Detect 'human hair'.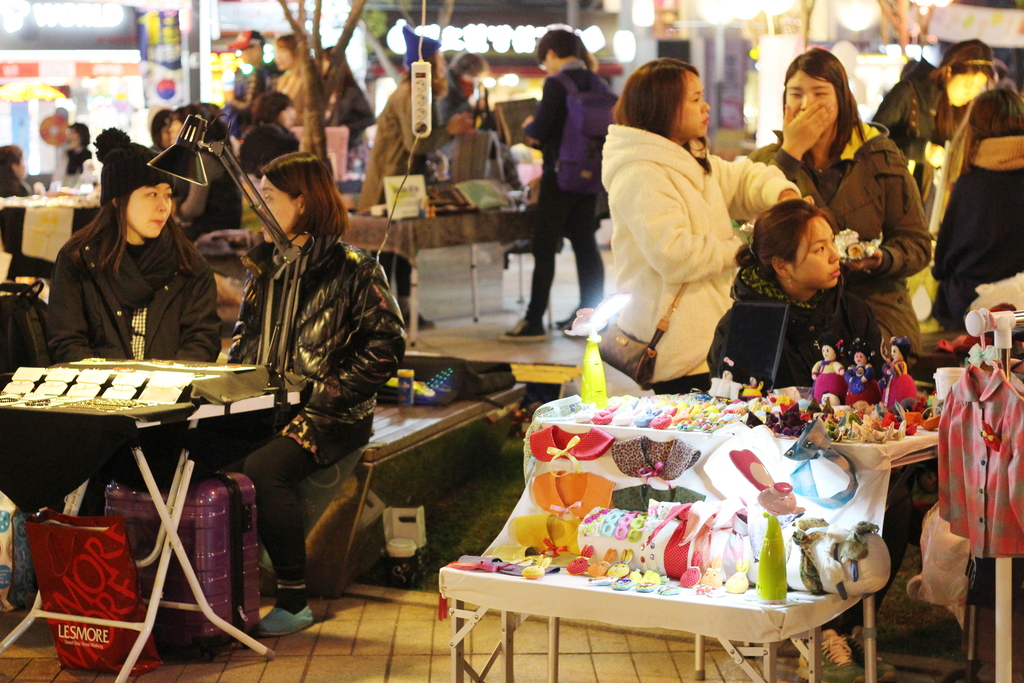
Detected at (left=537, top=31, right=595, bottom=69).
